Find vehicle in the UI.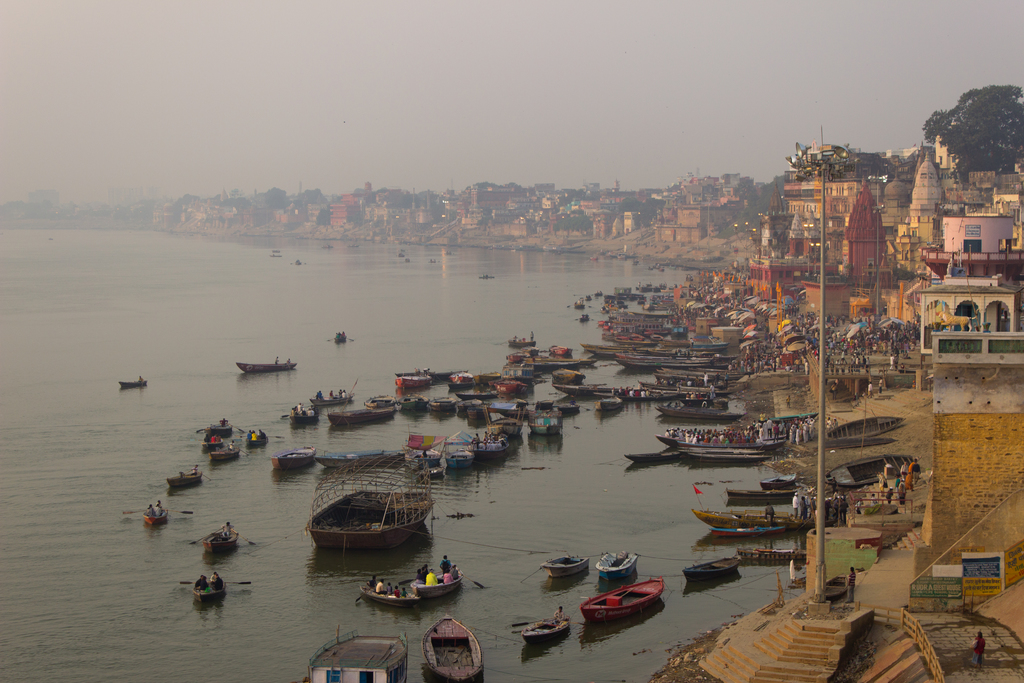
UI element at box=[823, 451, 923, 488].
